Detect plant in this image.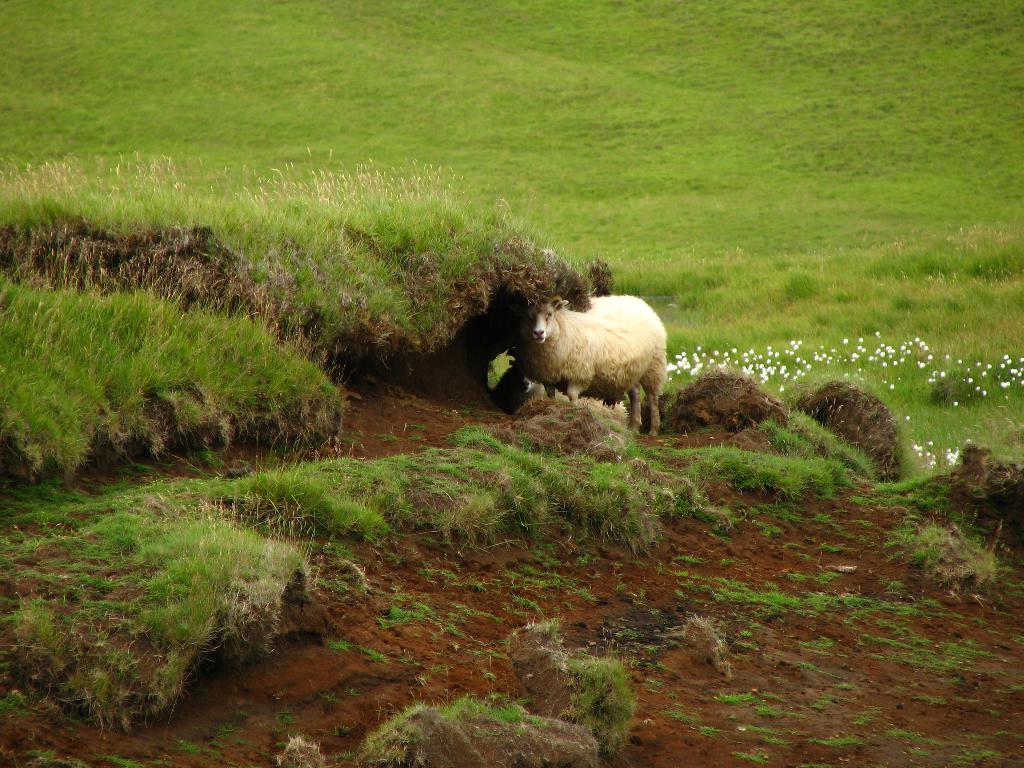
Detection: [x1=965, y1=710, x2=1001, y2=712].
